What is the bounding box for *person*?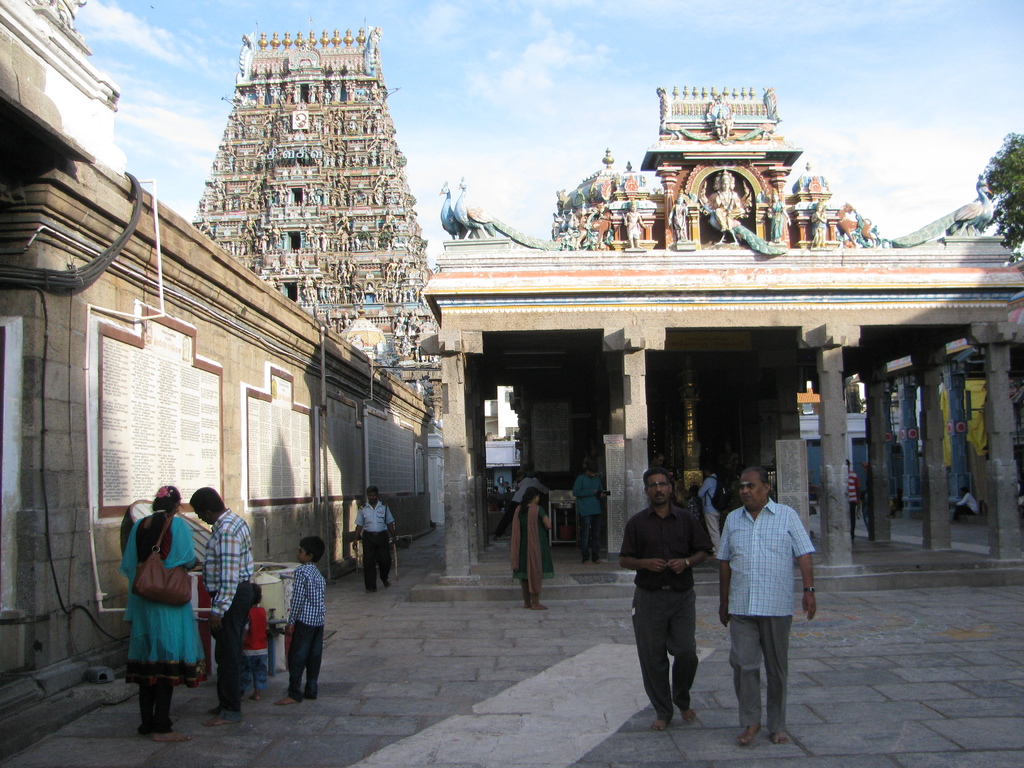
279/545/321/703.
